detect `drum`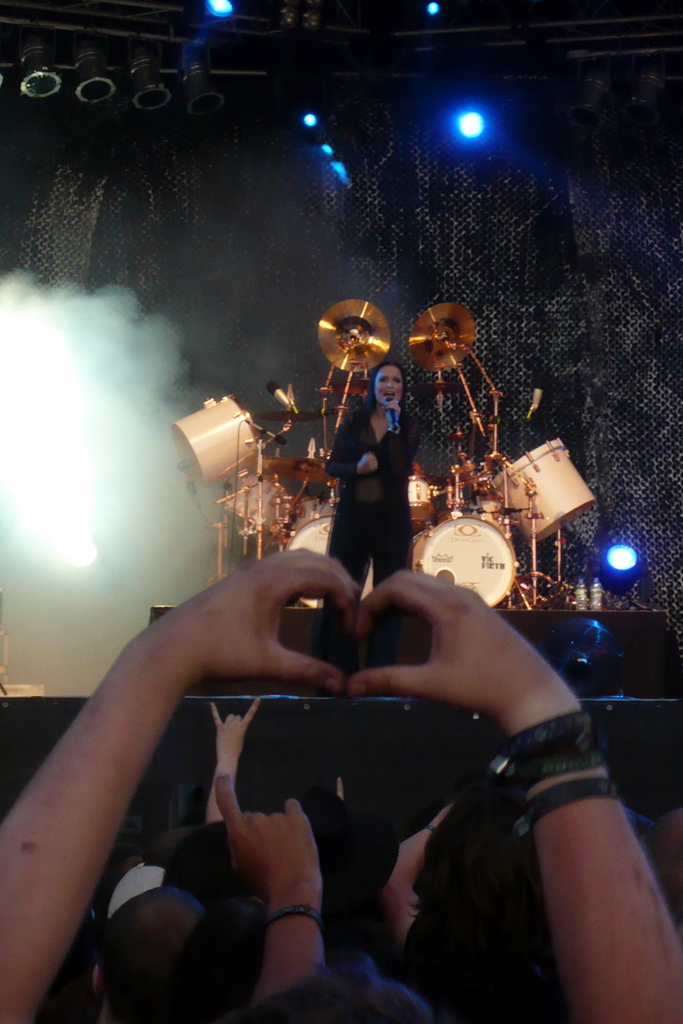
{"left": 404, "top": 472, "right": 430, "bottom": 524}
